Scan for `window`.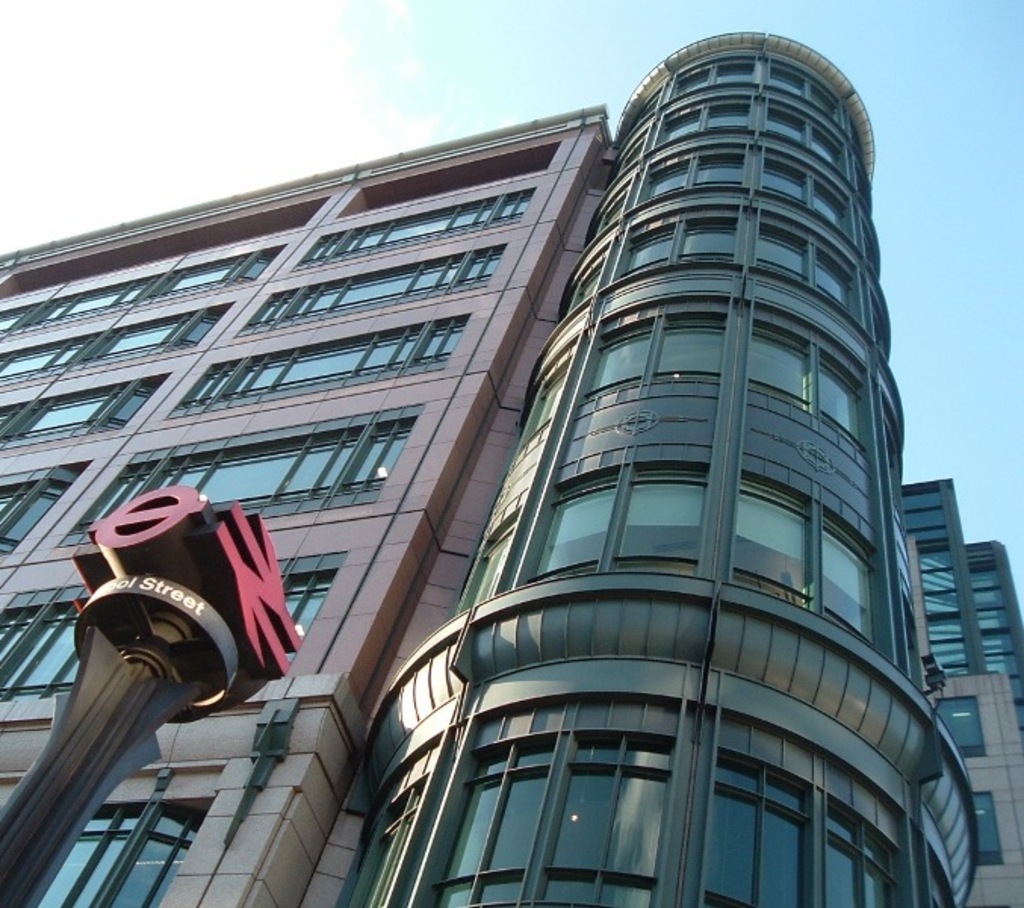
Scan result: box(614, 475, 706, 583).
